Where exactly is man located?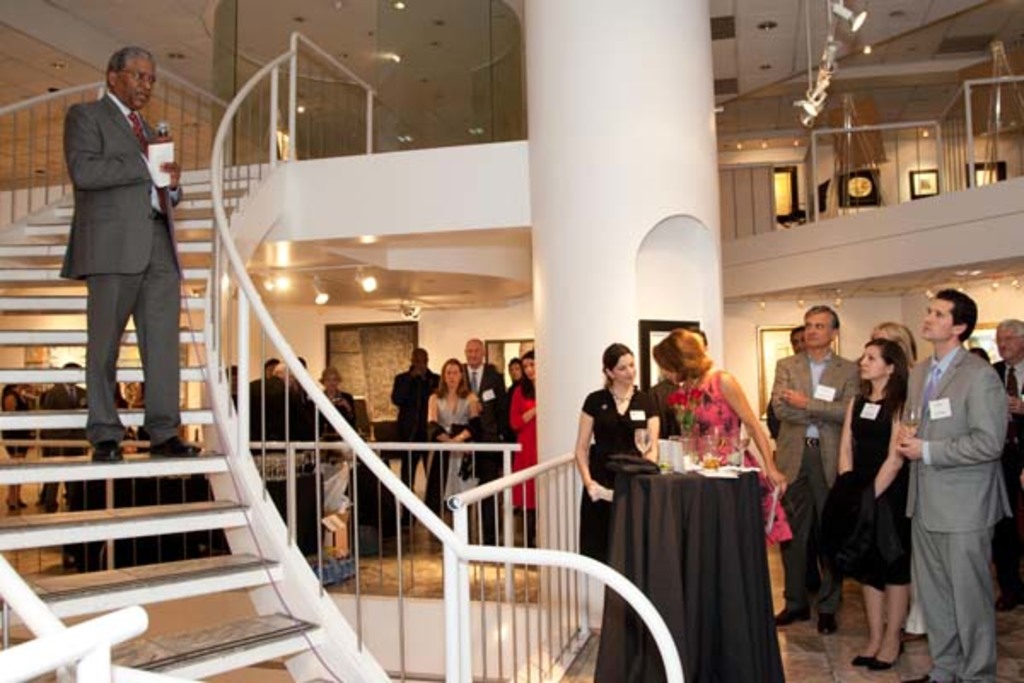
Its bounding box is [x1=38, y1=362, x2=89, y2=509].
